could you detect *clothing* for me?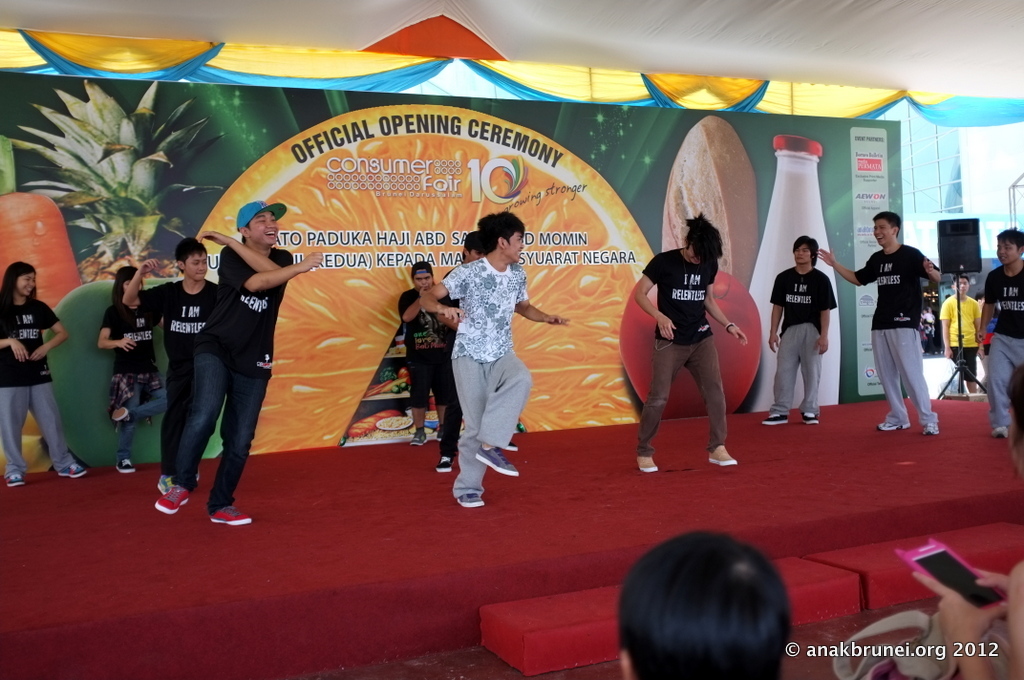
Detection result: {"x1": 436, "y1": 212, "x2": 535, "y2": 493}.
